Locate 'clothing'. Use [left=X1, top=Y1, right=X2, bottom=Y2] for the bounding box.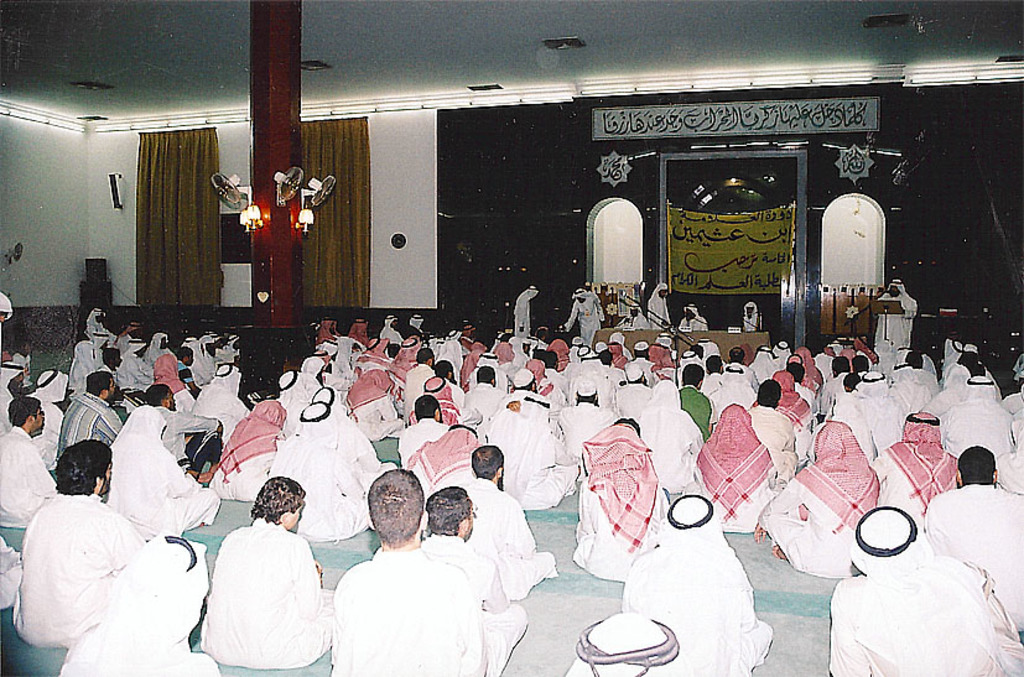
[left=58, top=381, right=119, bottom=443].
